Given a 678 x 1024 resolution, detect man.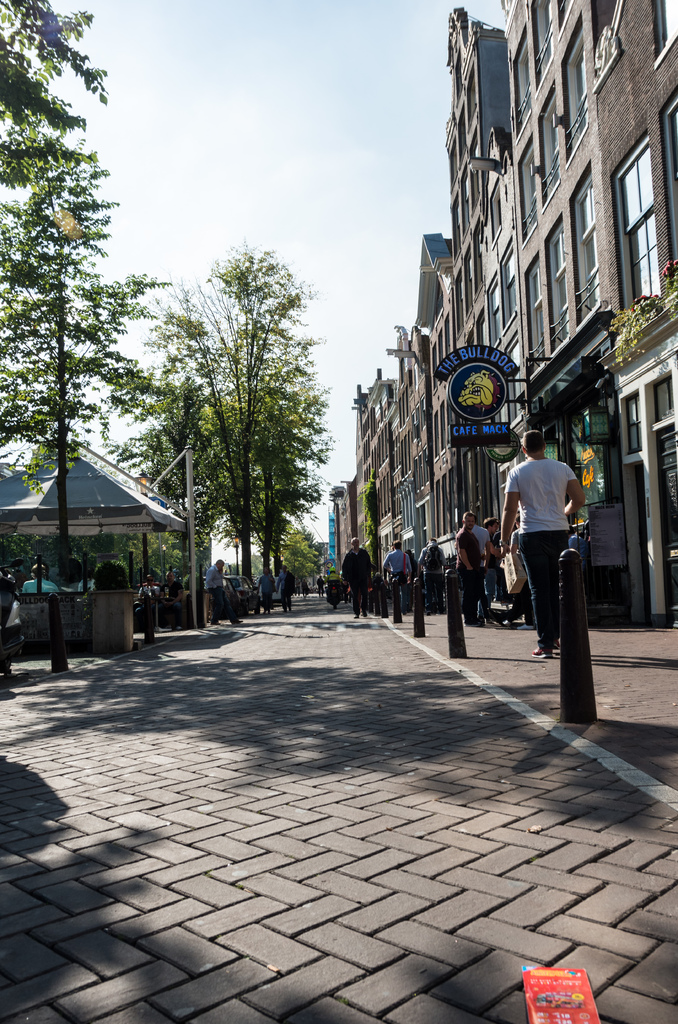
box=[204, 558, 242, 625].
